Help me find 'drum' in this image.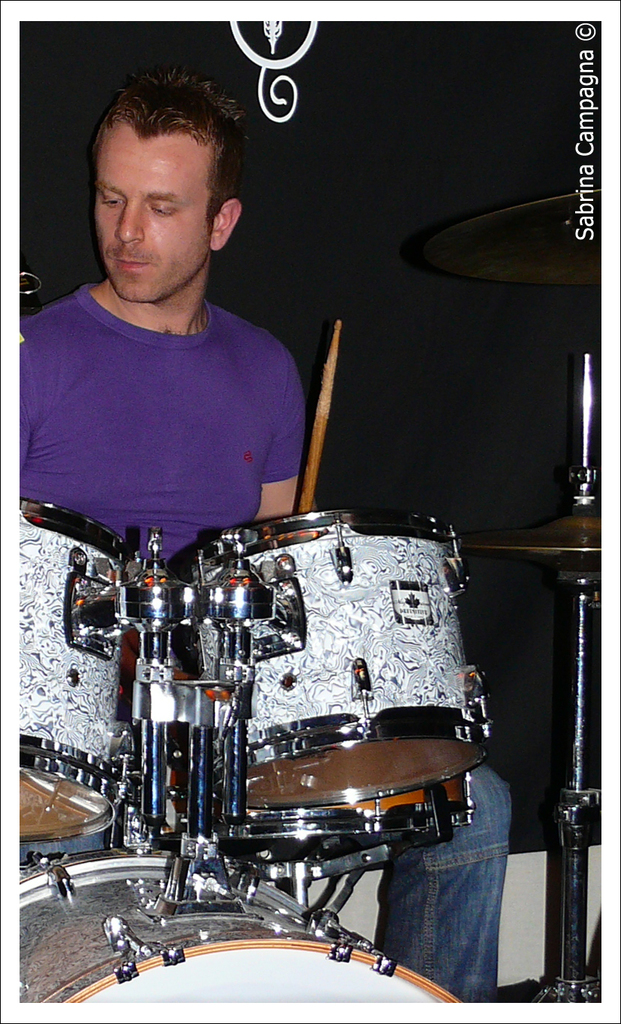
Found it: [x1=13, y1=499, x2=135, y2=845].
